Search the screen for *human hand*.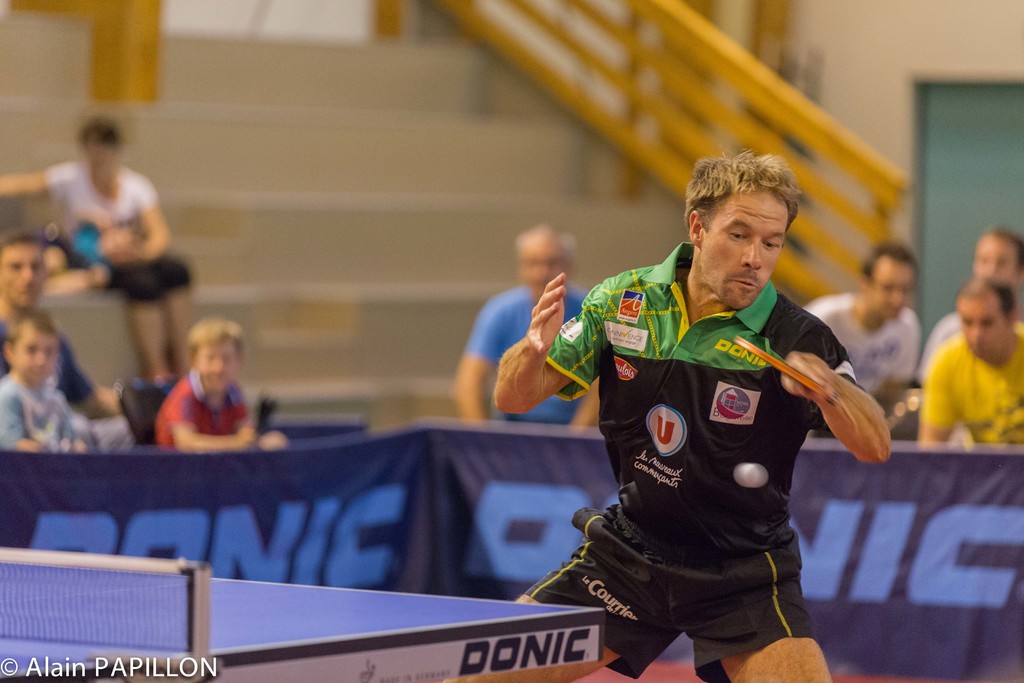
Found at box(97, 231, 133, 263).
